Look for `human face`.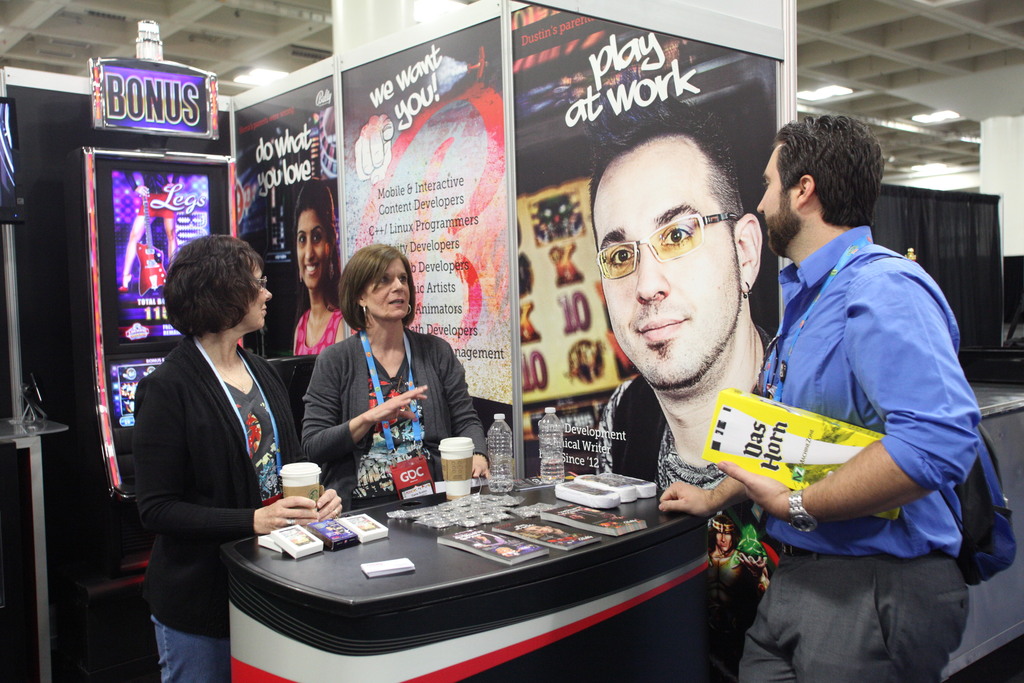
Found: (left=589, top=134, right=734, bottom=383).
